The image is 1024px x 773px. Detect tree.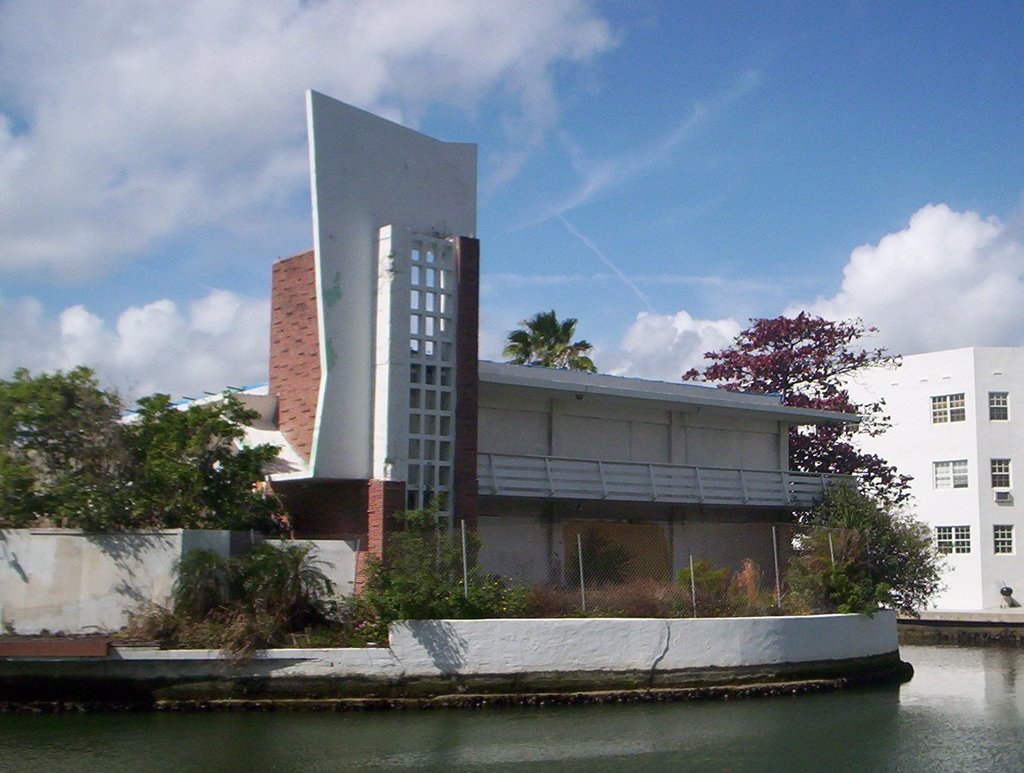
Detection: 365 480 563 616.
